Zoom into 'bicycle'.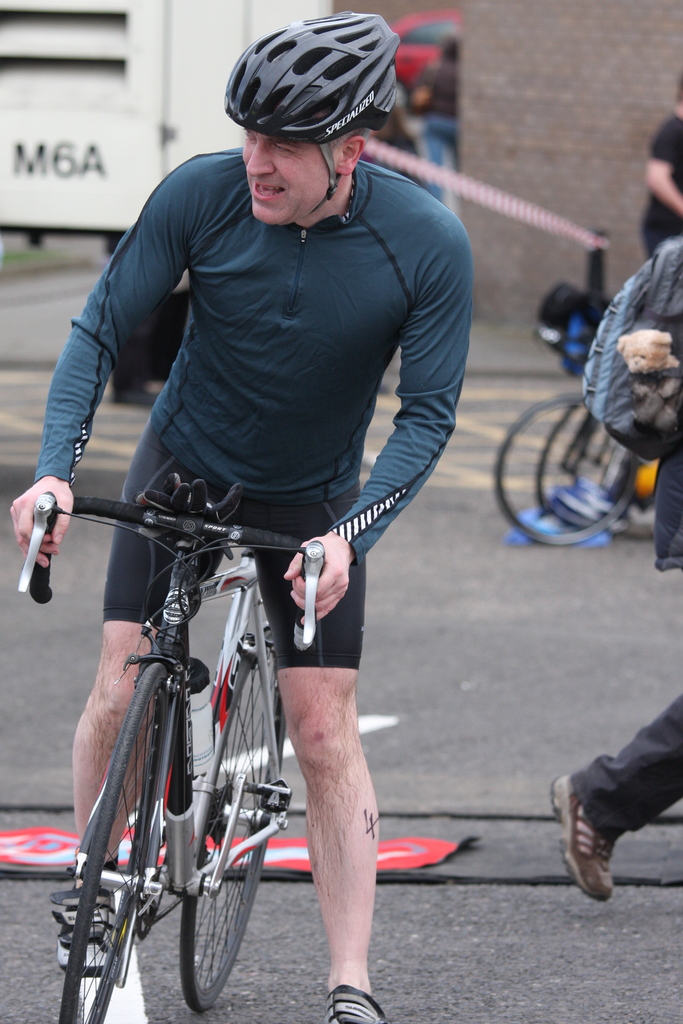
Zoom target: 45/457/454/1023.
